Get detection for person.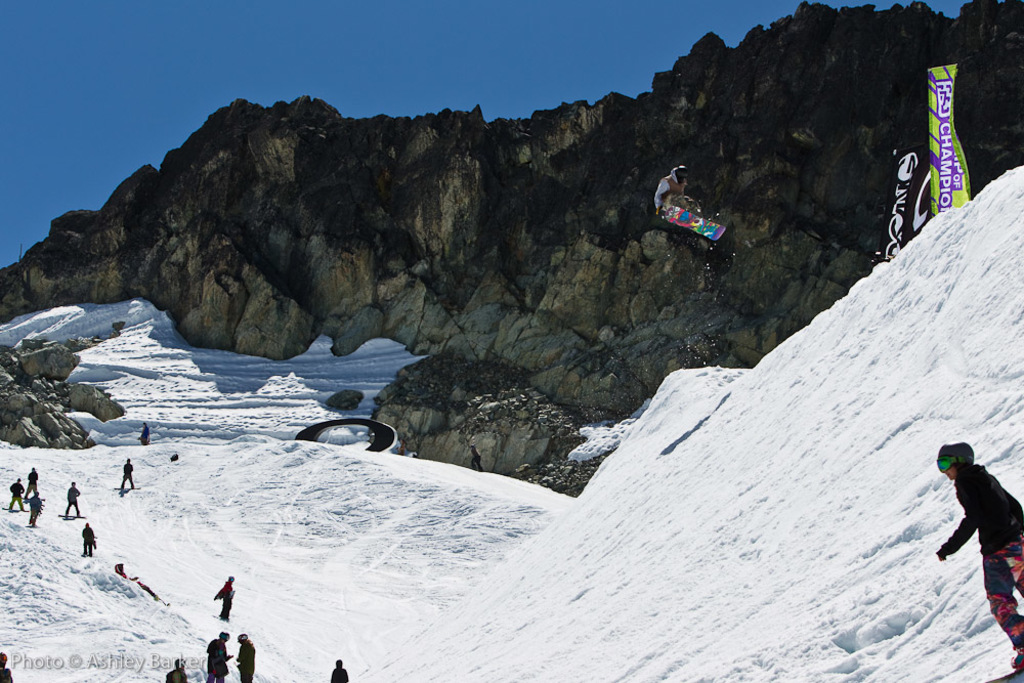
Detection: box=[939, 436, 1023, 674].
